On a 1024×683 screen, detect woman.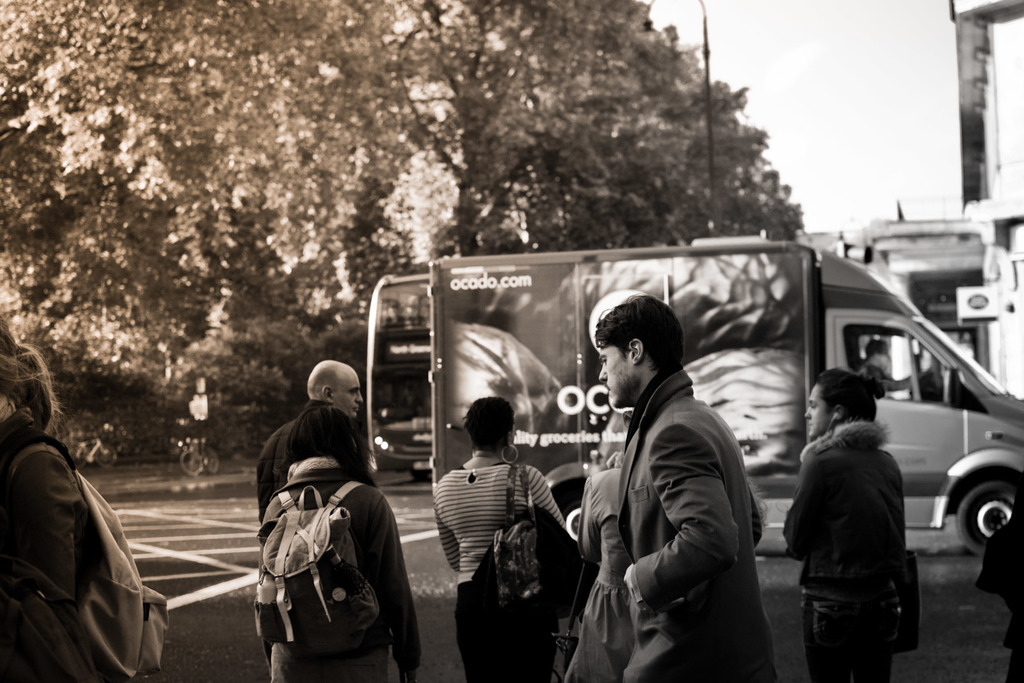
(x1=255, y1=399, x2=425, y2=682).
